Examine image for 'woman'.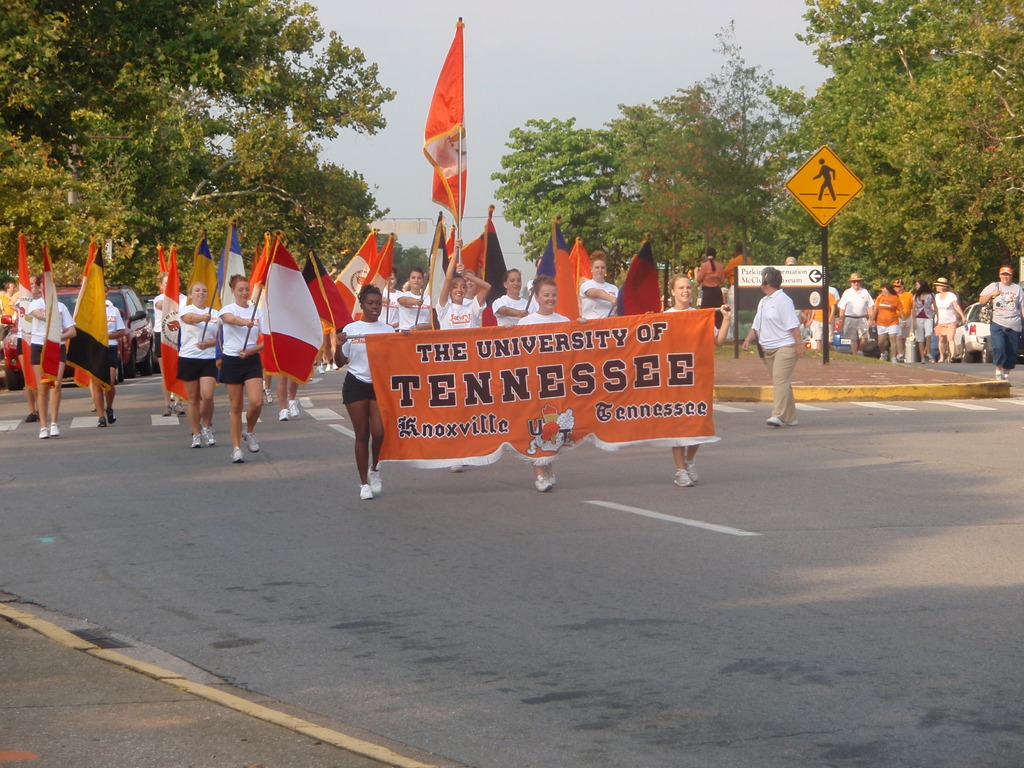
Examination result: (left=147, top=262, right=186, bottom=416).
